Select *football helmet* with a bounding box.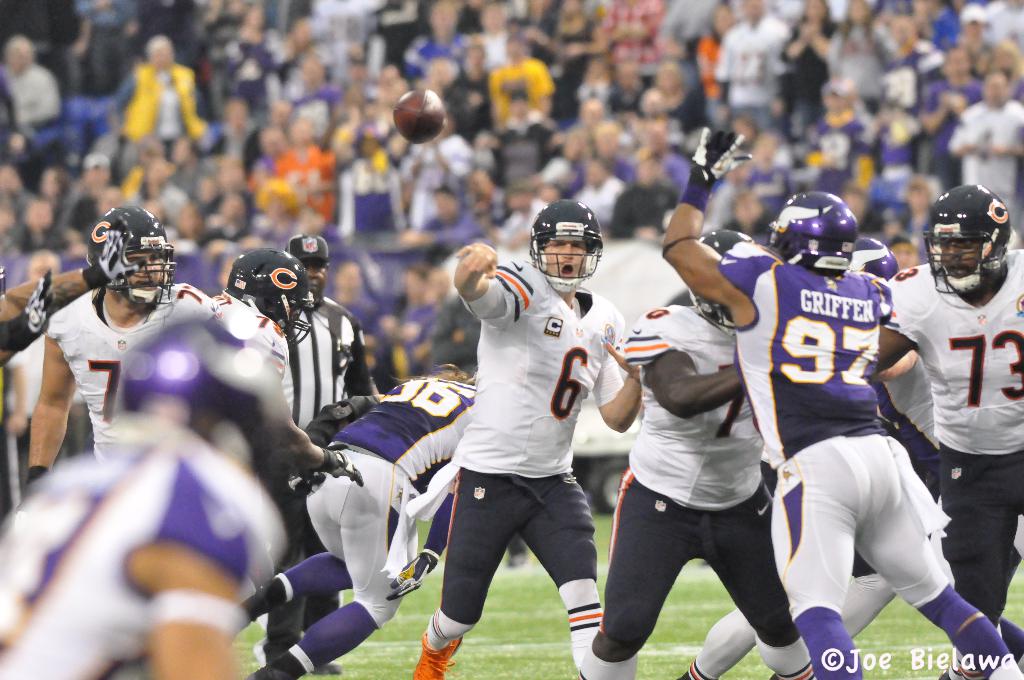
box=[772, 187, 851, 286].
